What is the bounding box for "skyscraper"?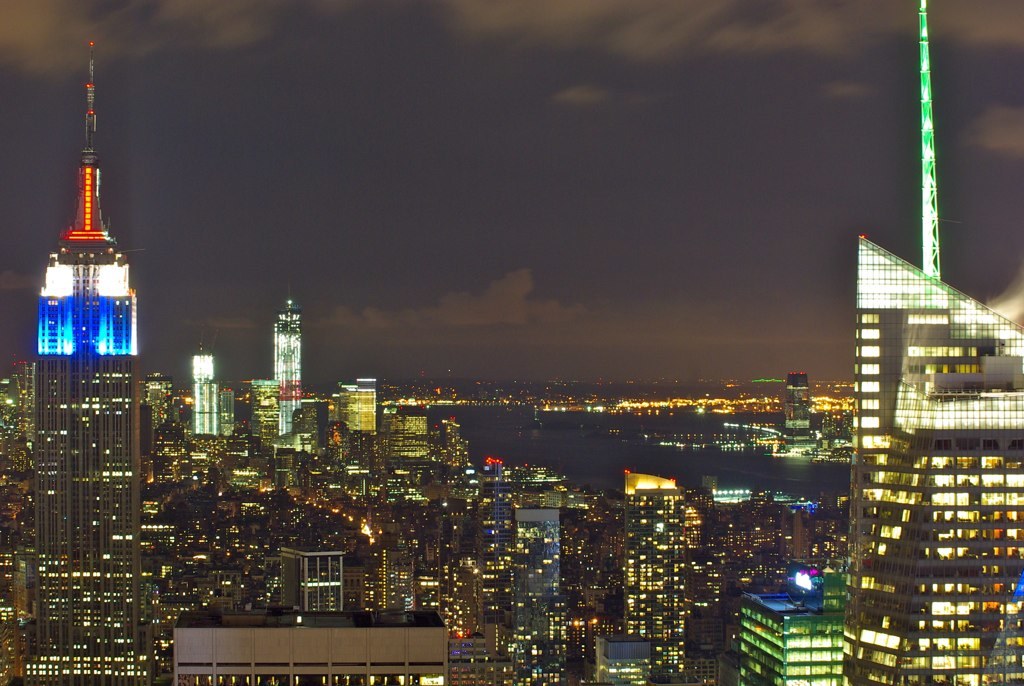
{"left": 5, "top": 42, "right": 161, "bottom": 682}.
